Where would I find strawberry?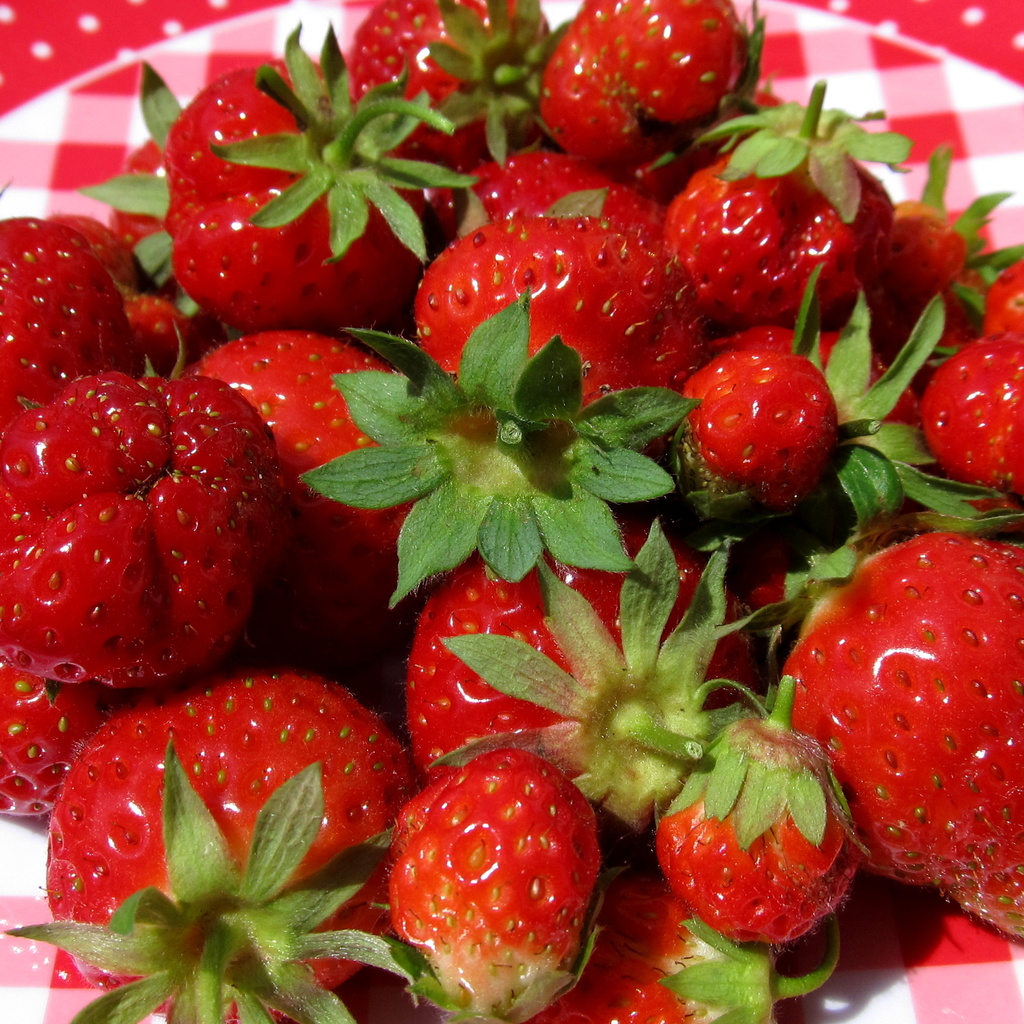
At 922 244 1023 540.
